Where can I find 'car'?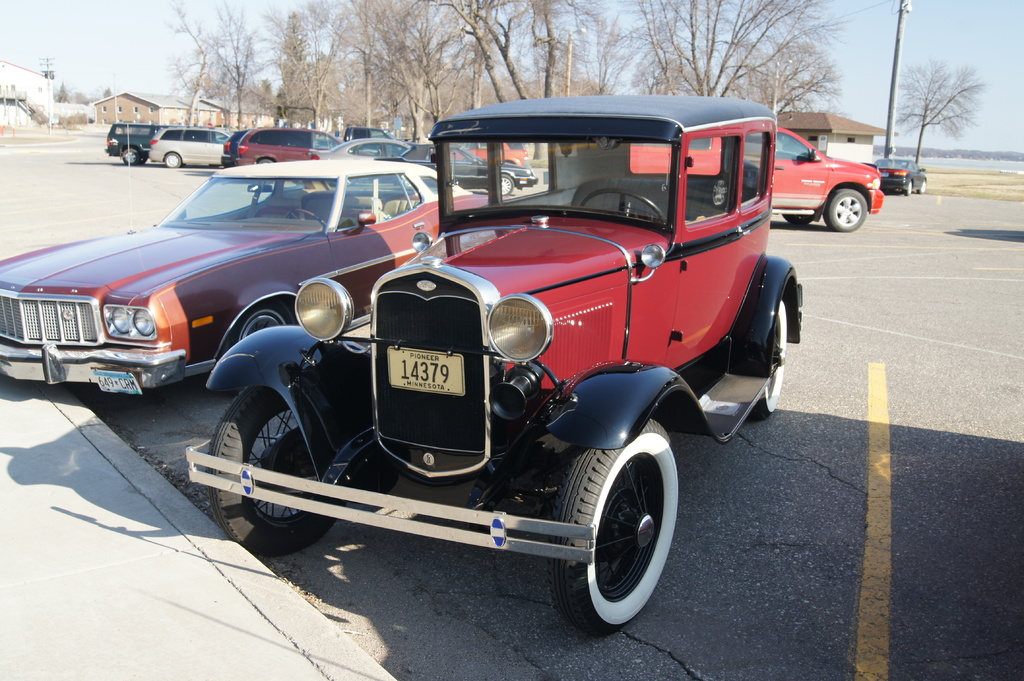
You can find it at {"x1": 316, "y1": 132, "x2": 435, "y2": 164}.
